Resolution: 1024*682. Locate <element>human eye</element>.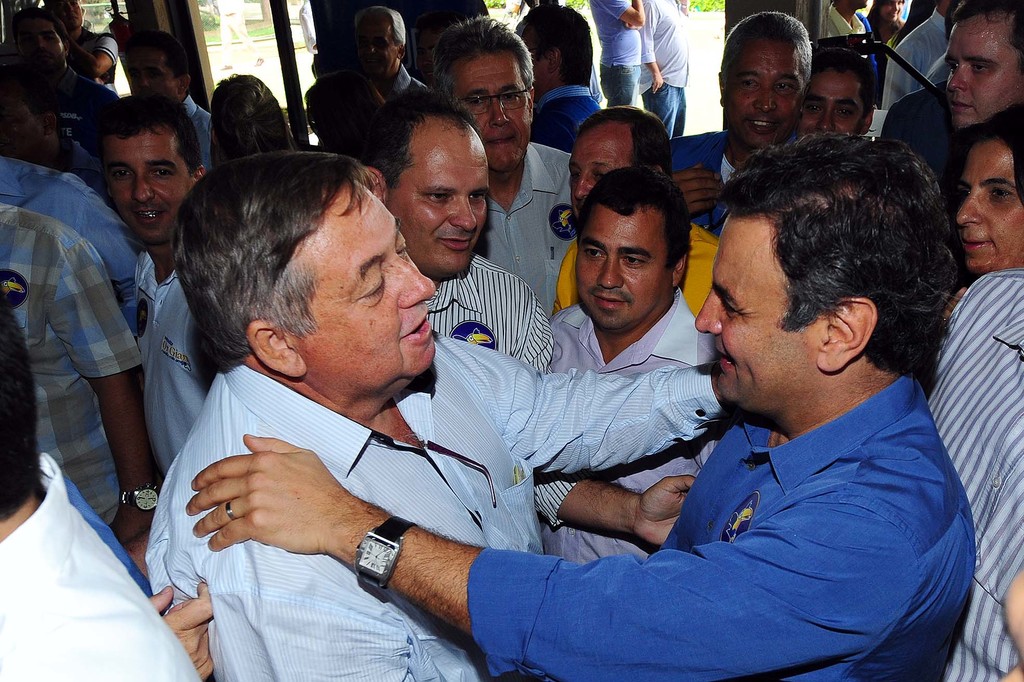
bbox(150, 166, 175, 179).
